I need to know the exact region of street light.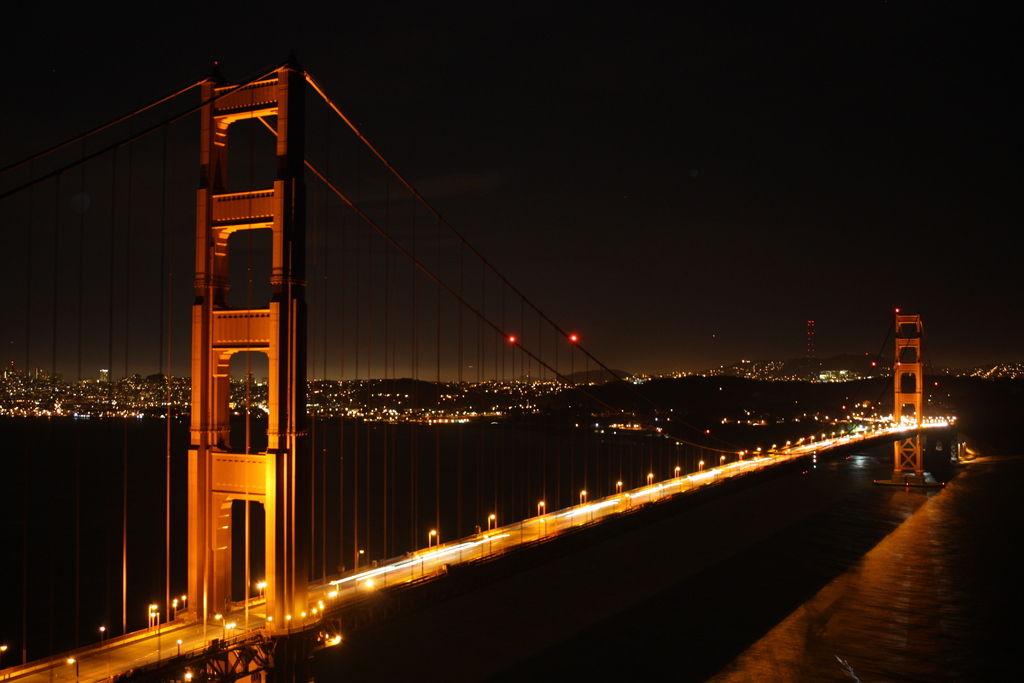
Region: <bbox>696, 457, 706, 470</bbox>.
